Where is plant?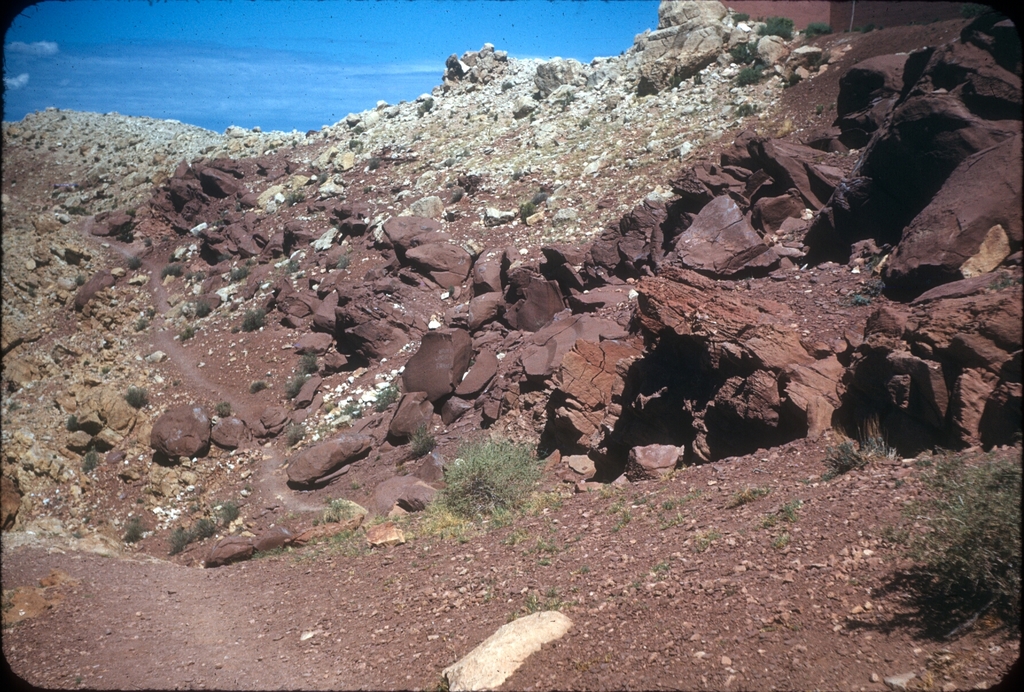
select_region(290, 136, 300, 150).
